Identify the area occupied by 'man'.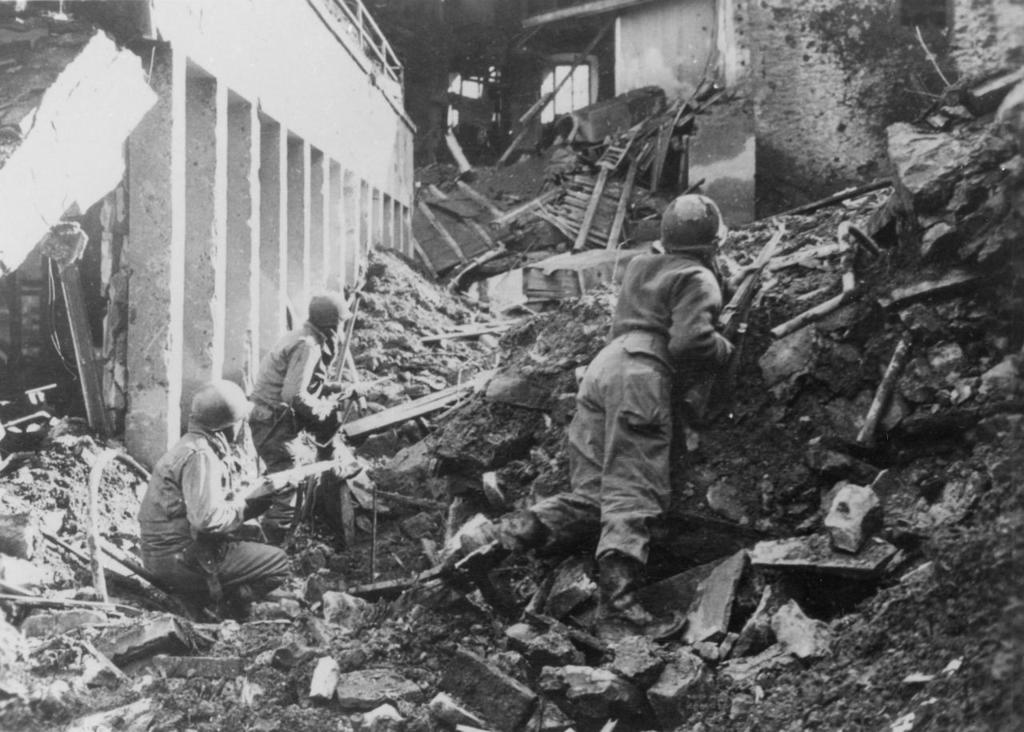
Area: box(412, 184, 740, 647).
